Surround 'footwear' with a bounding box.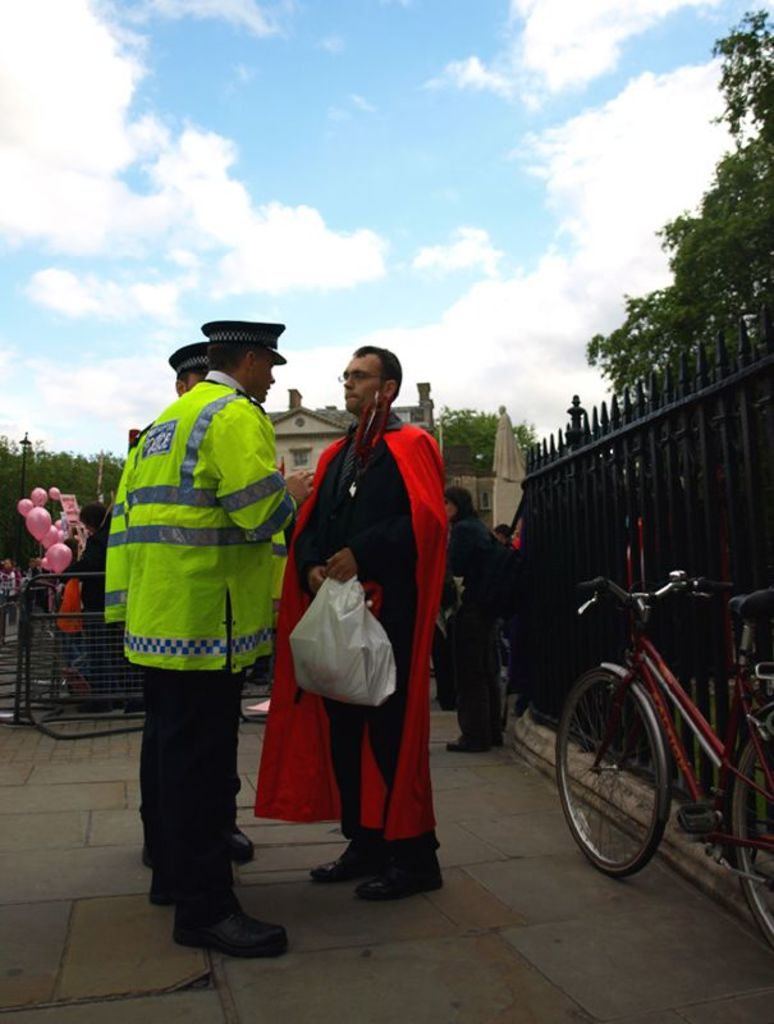
[x1=223, y1=822, x2=249, y2=861].
